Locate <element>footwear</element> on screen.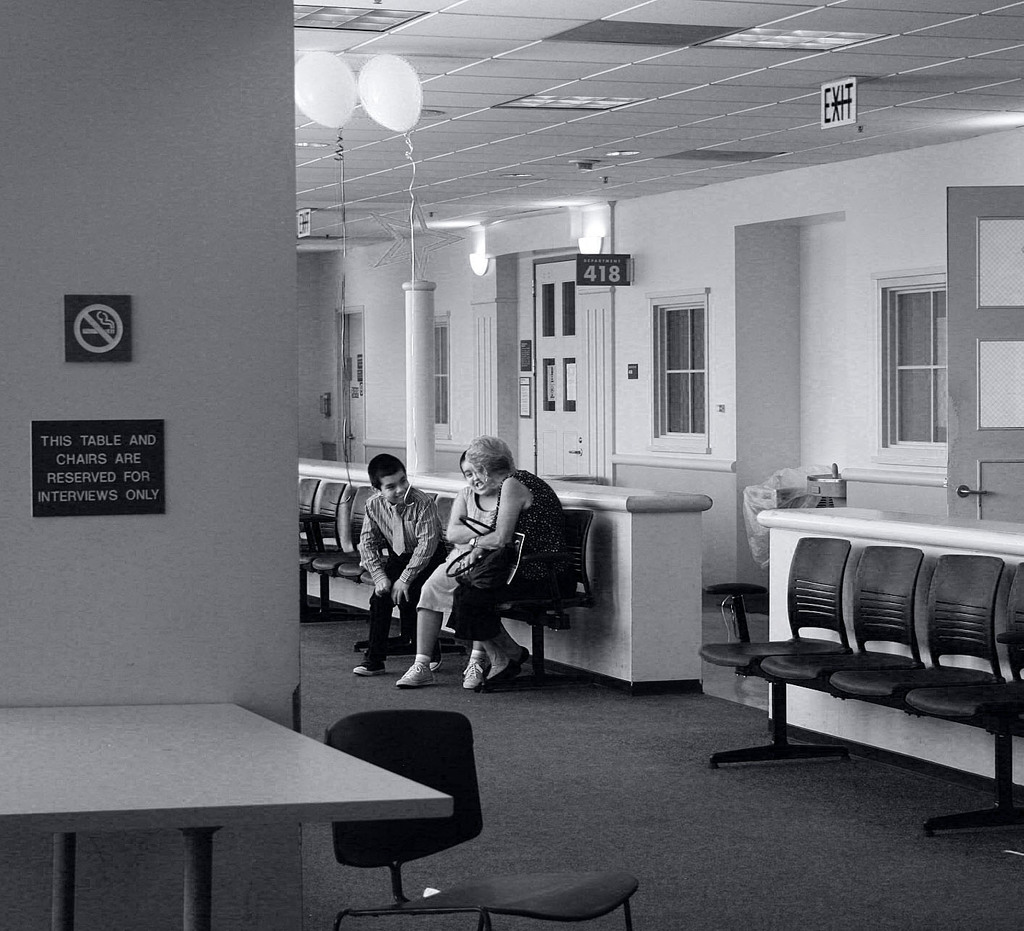
On screen at (x1=462, y1=654, x2=481, y2=692).
